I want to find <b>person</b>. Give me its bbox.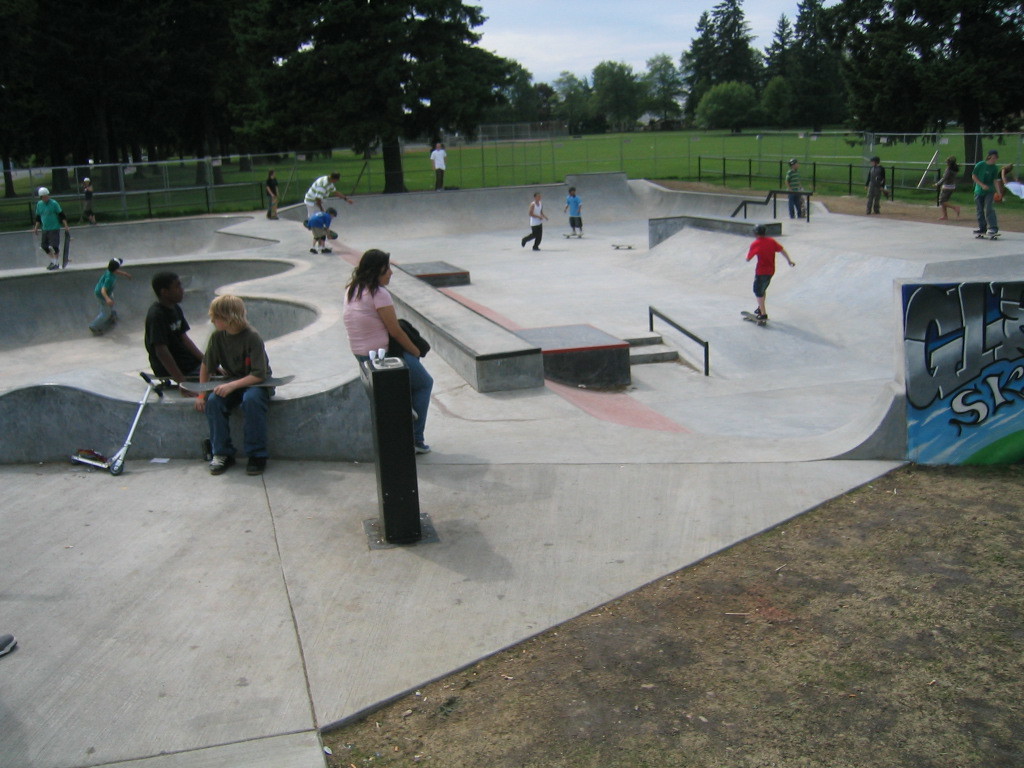
(x1=785, y1=160, x2=803, y2=220).
